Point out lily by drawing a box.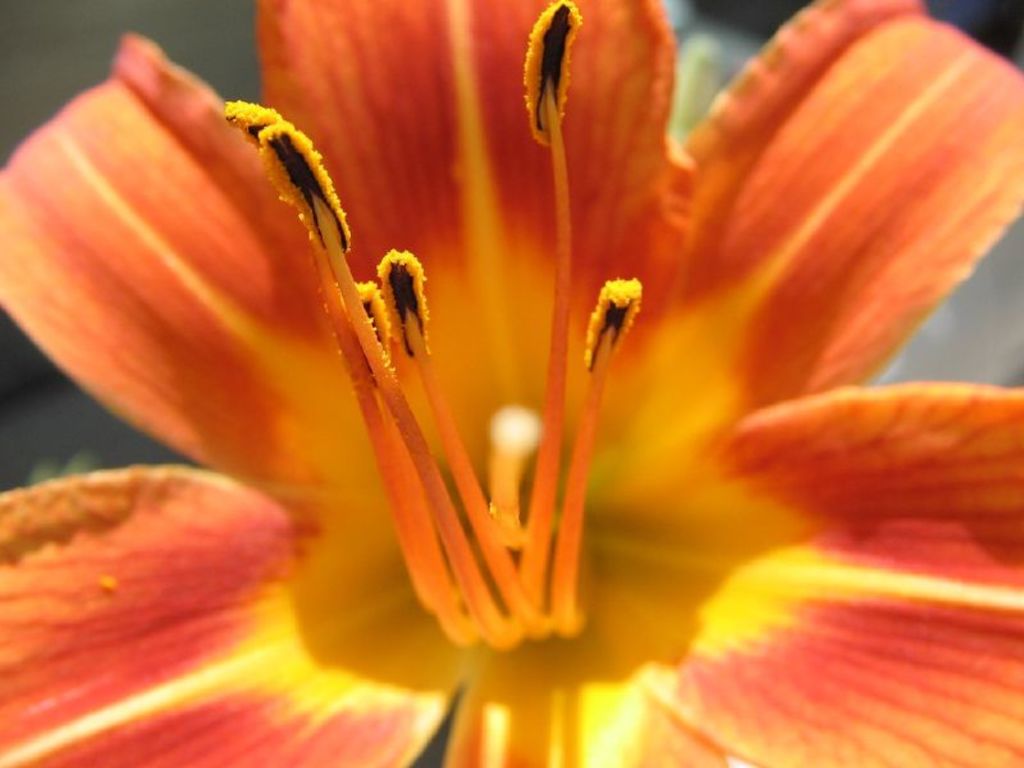
Rect(0, 0, 1023, 767).
